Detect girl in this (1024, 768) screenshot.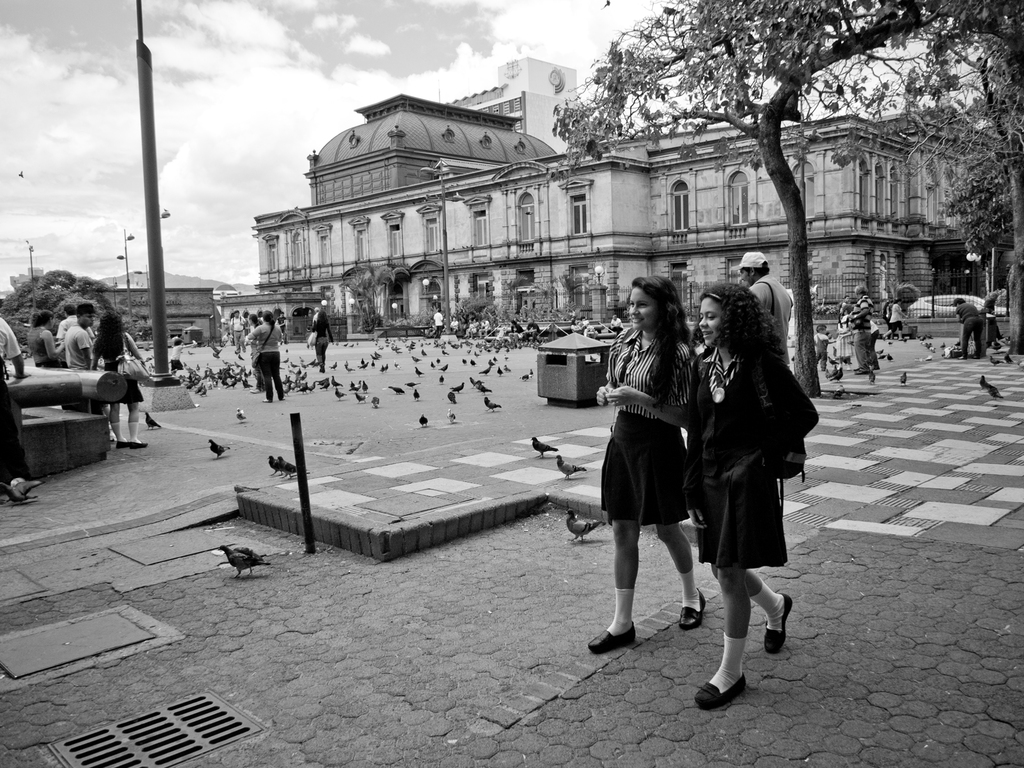
Detection: {"left": 240, "top": 311, "right": 284, "bottom": 400}.
